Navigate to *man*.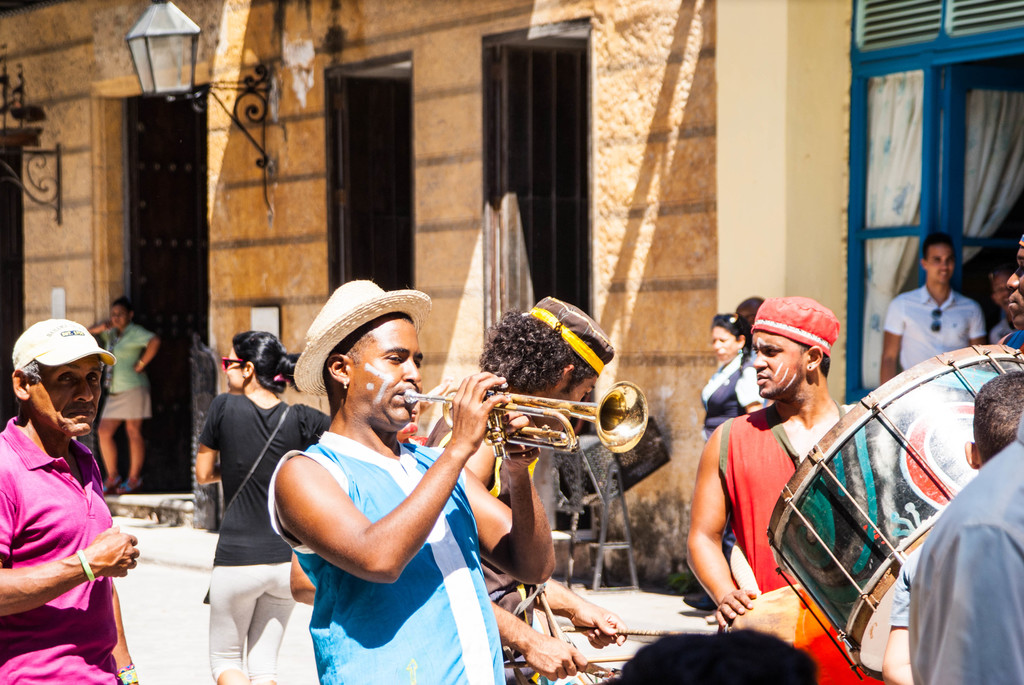
Navigation target: 685/297/856/625.
